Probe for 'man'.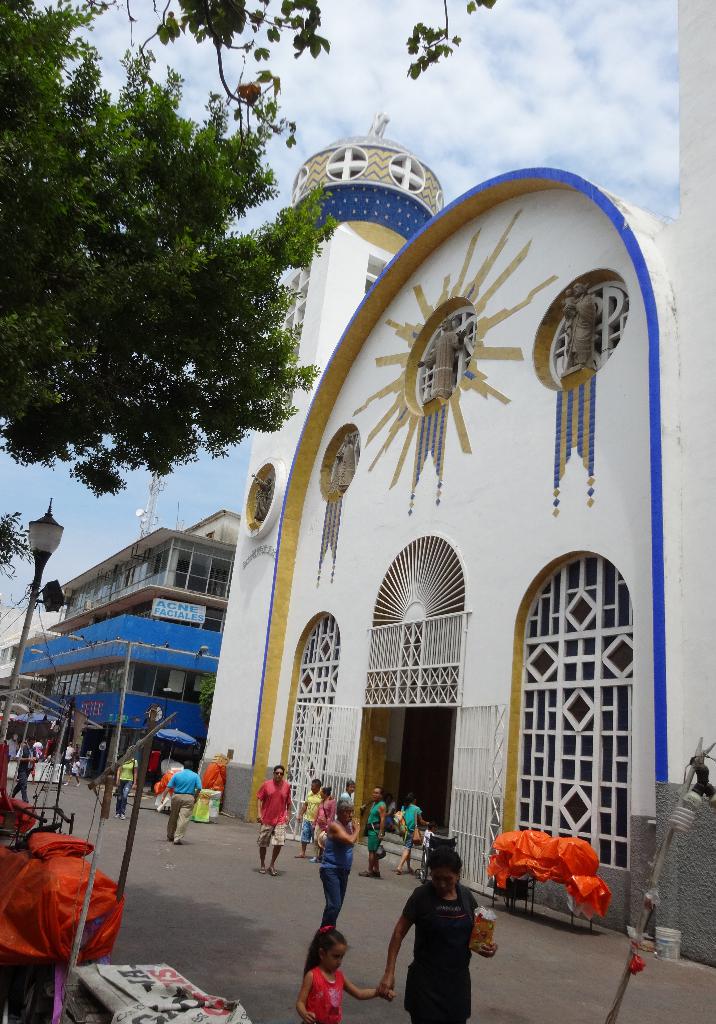
Probe result: [x1=319, y1=801, x2=361, y2=927].
